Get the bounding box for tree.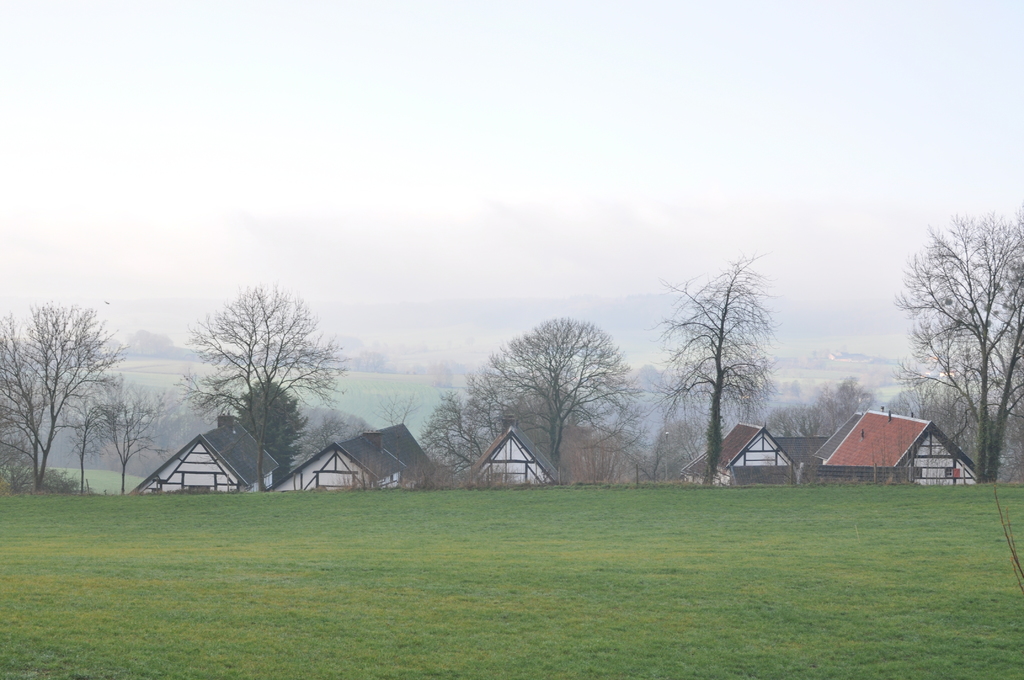
x1=179, y1=270, x2=351, y2=487.
